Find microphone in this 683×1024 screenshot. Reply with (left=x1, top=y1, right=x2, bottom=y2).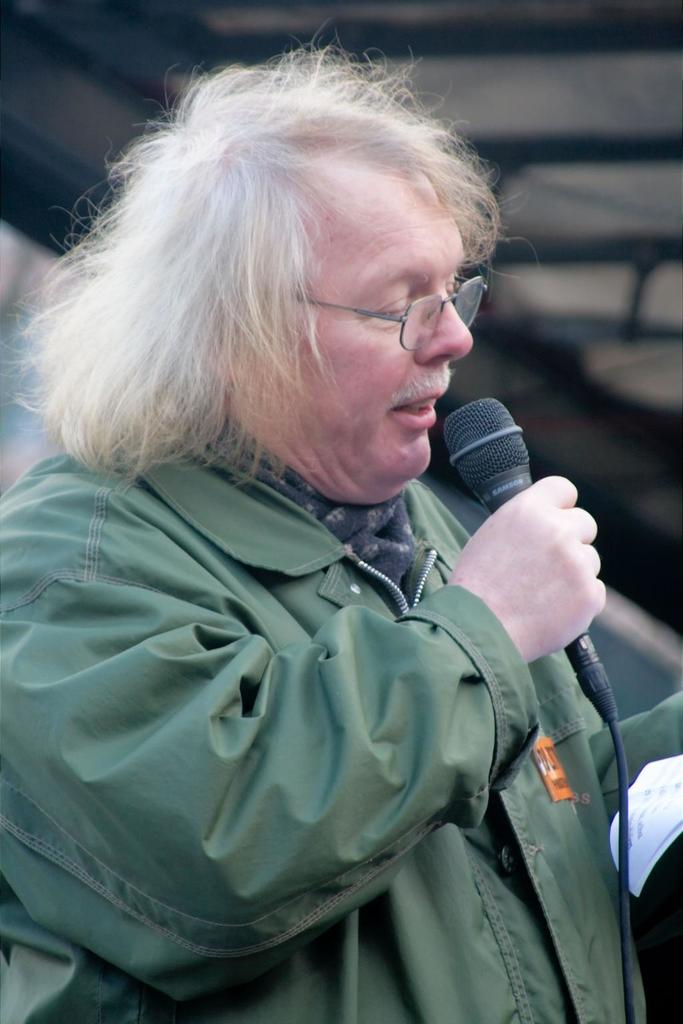
(left=436, top=391, right=626, bottom=715).
